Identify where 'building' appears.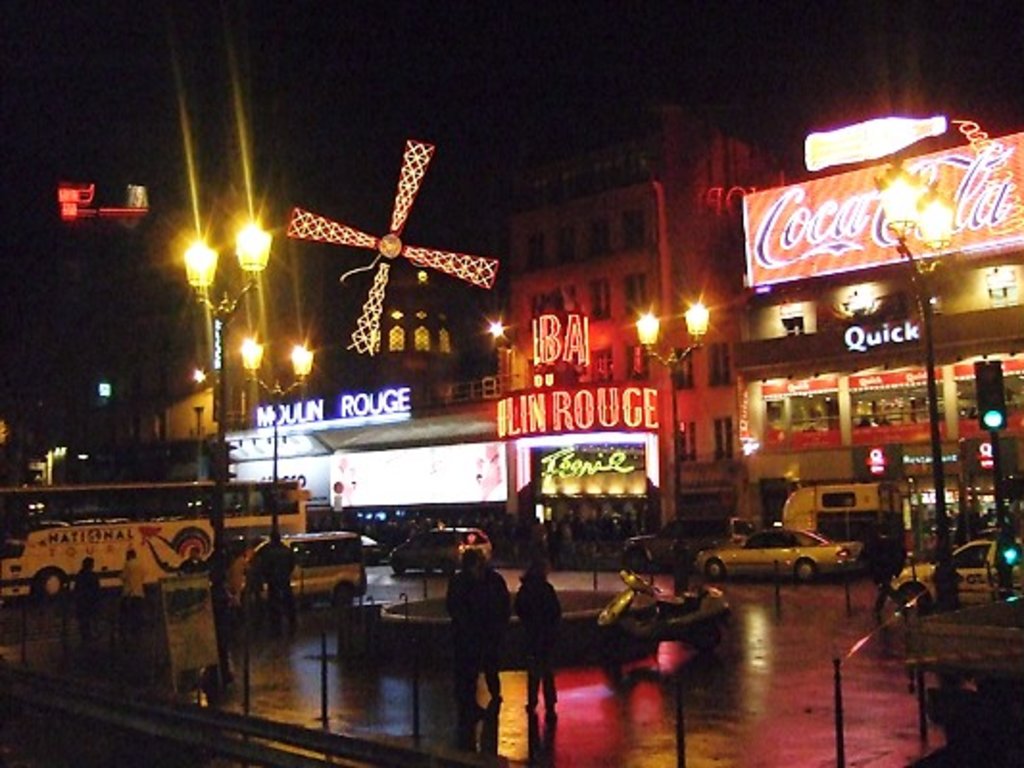
Appears at box=[507, 102, 792, 547].
